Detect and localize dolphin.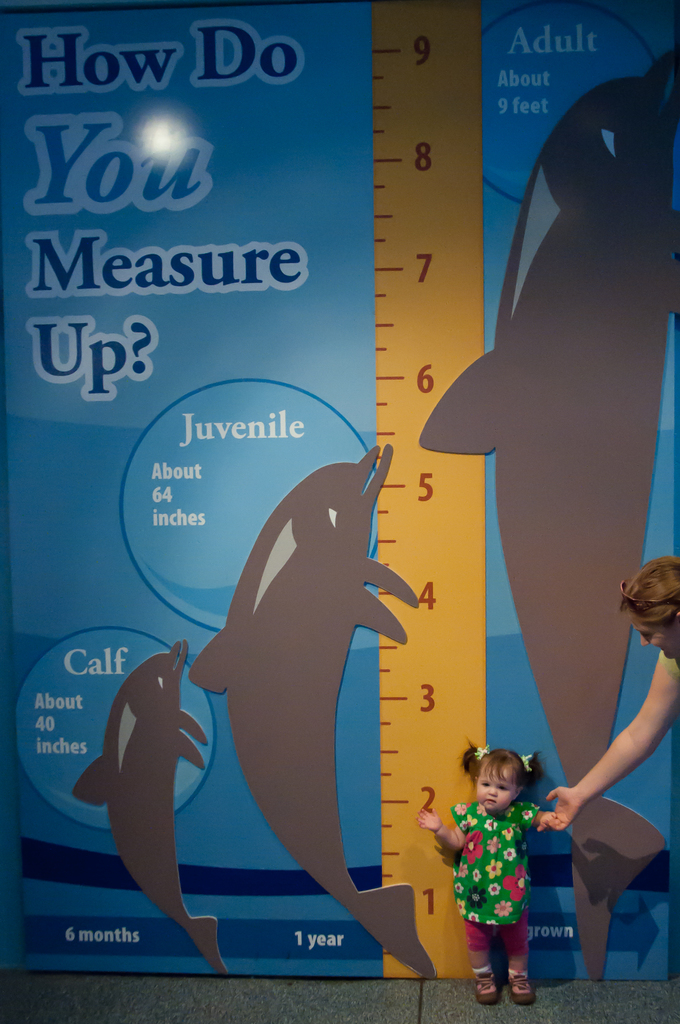
Localized at (x1=184, y1=438, x2=439, y2=979).
